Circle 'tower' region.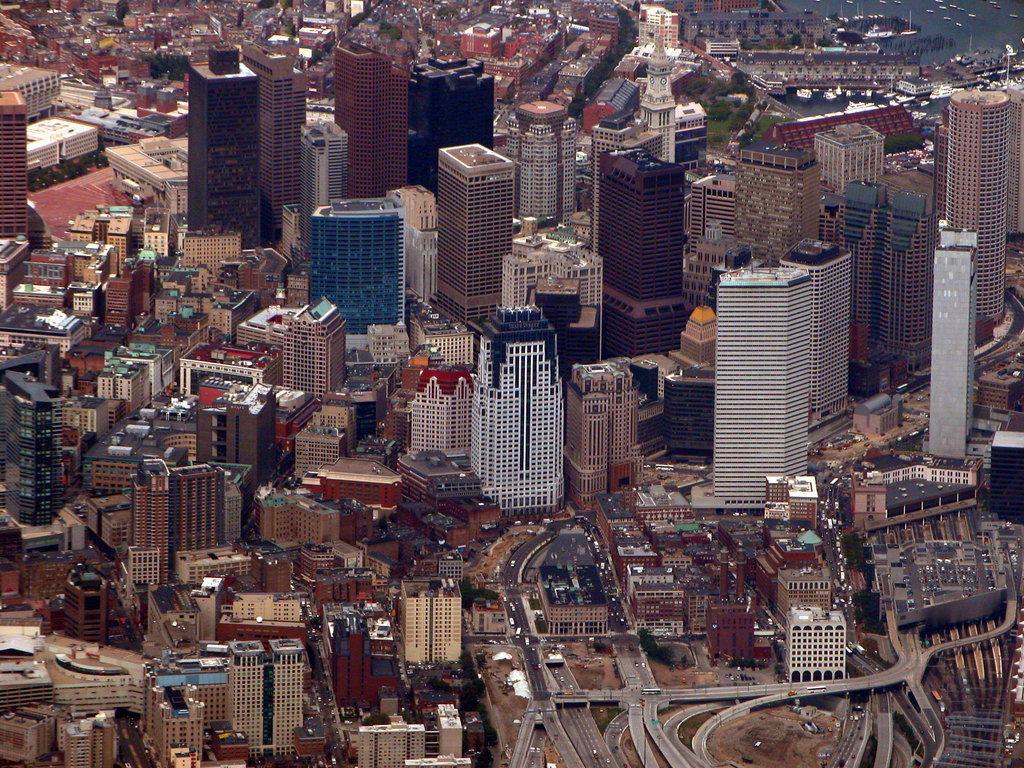
Region: select_region(785, 239, 851, 421).
